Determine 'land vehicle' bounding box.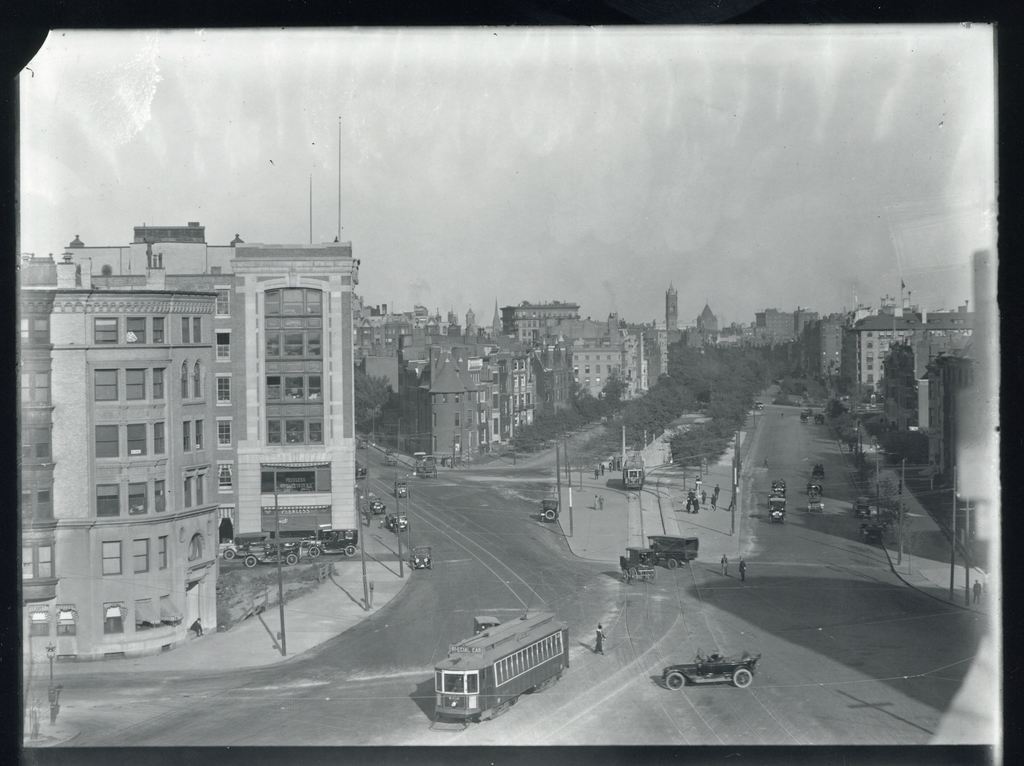
Determined: left=418, top=606, right=584, bottom=731.
